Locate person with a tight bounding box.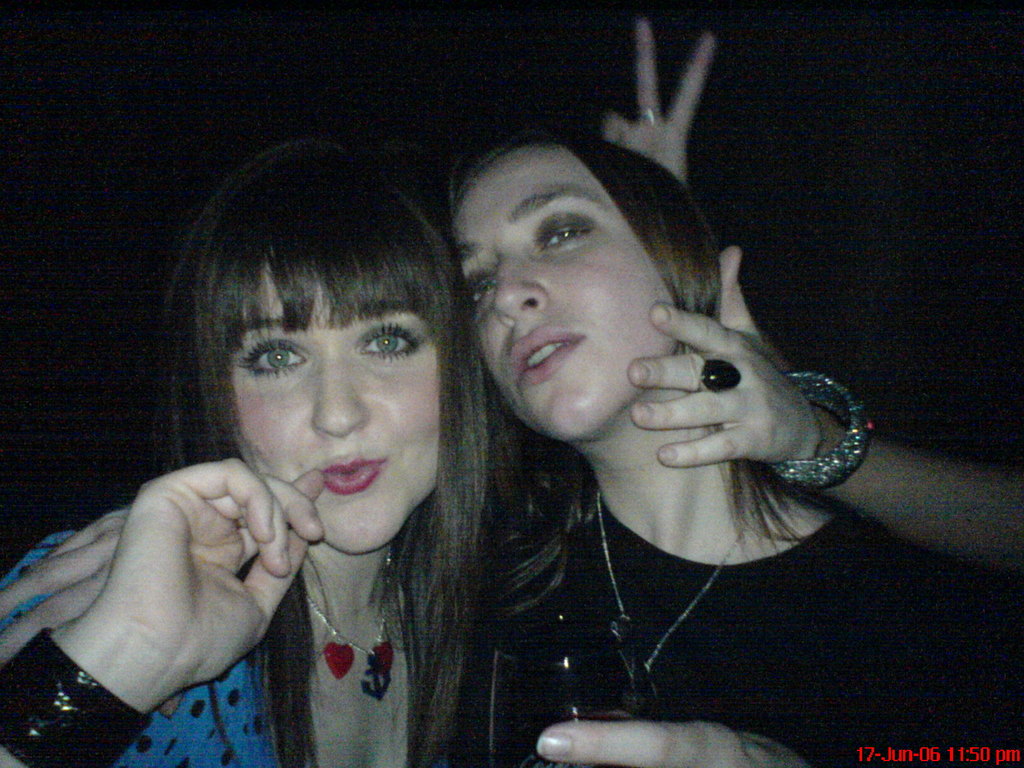
bbox=(0, 133, 595, 767).
